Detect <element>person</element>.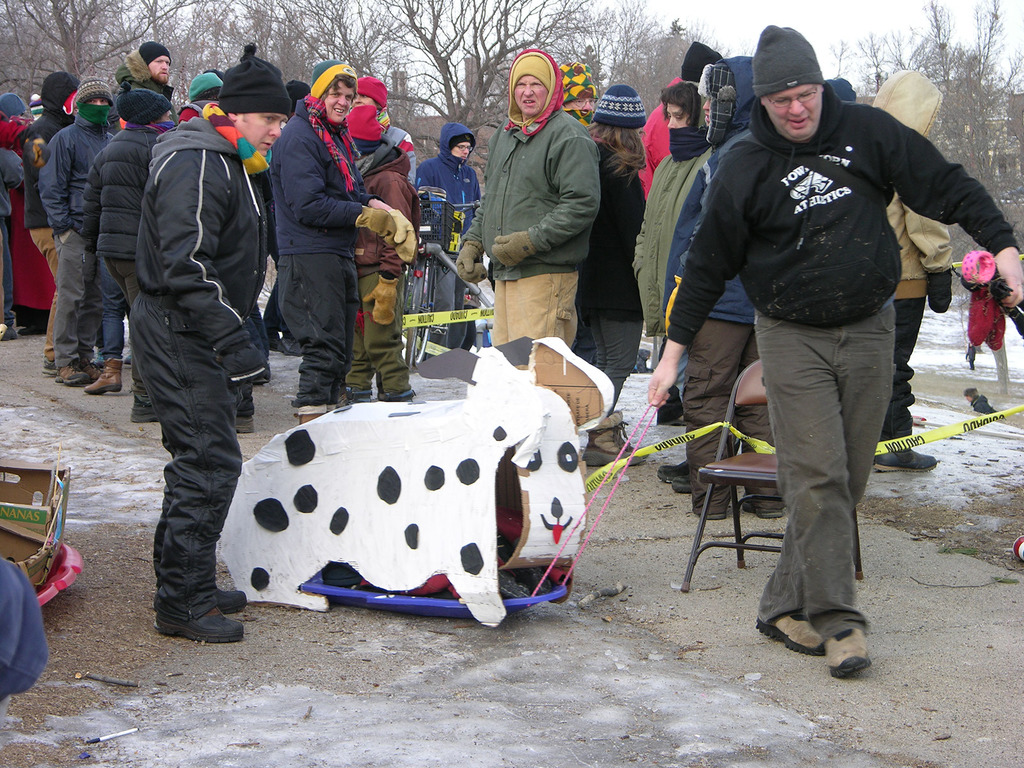
Detected at box(457, 48, 596, 384).
